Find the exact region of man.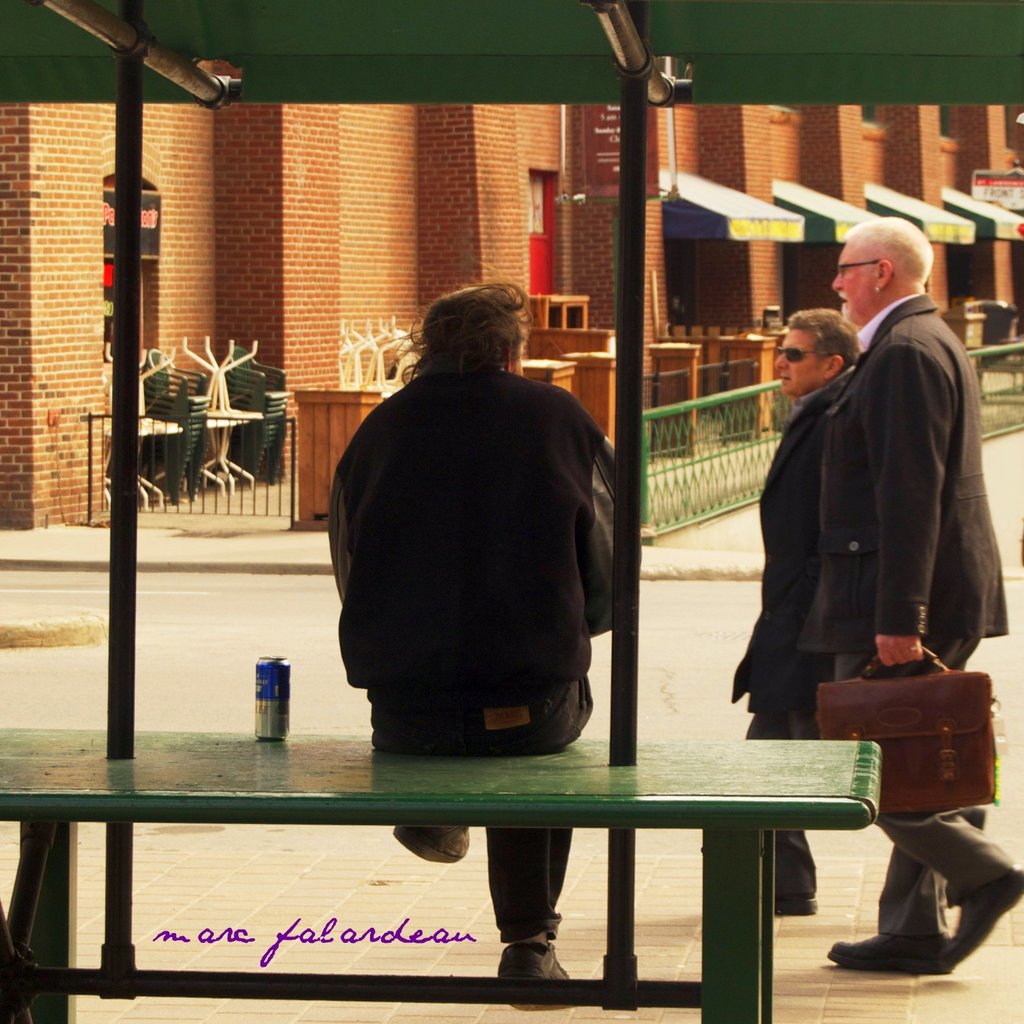
Exact region: [795,216,1023,971].
